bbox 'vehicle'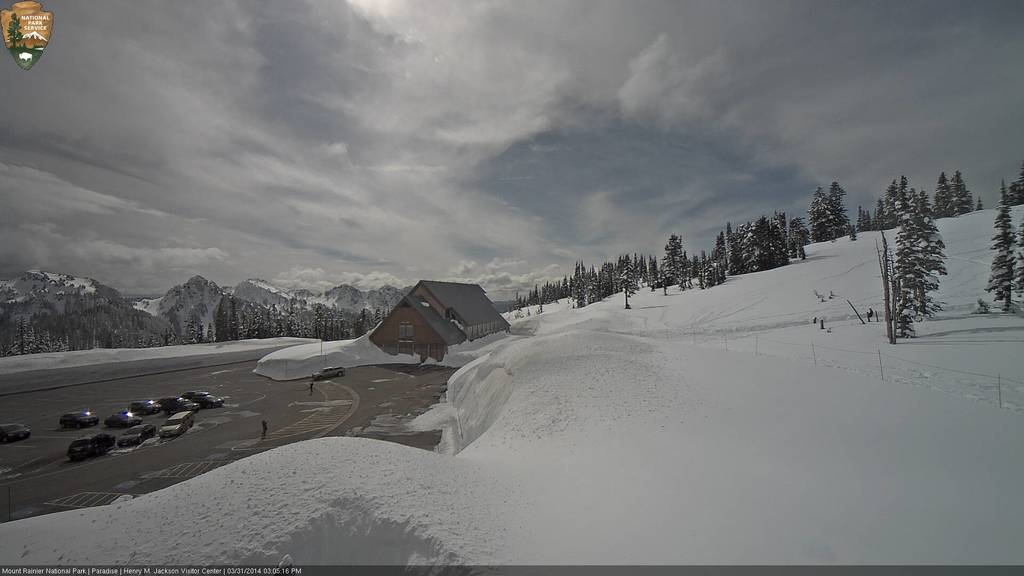
0, 421, 33, 442
